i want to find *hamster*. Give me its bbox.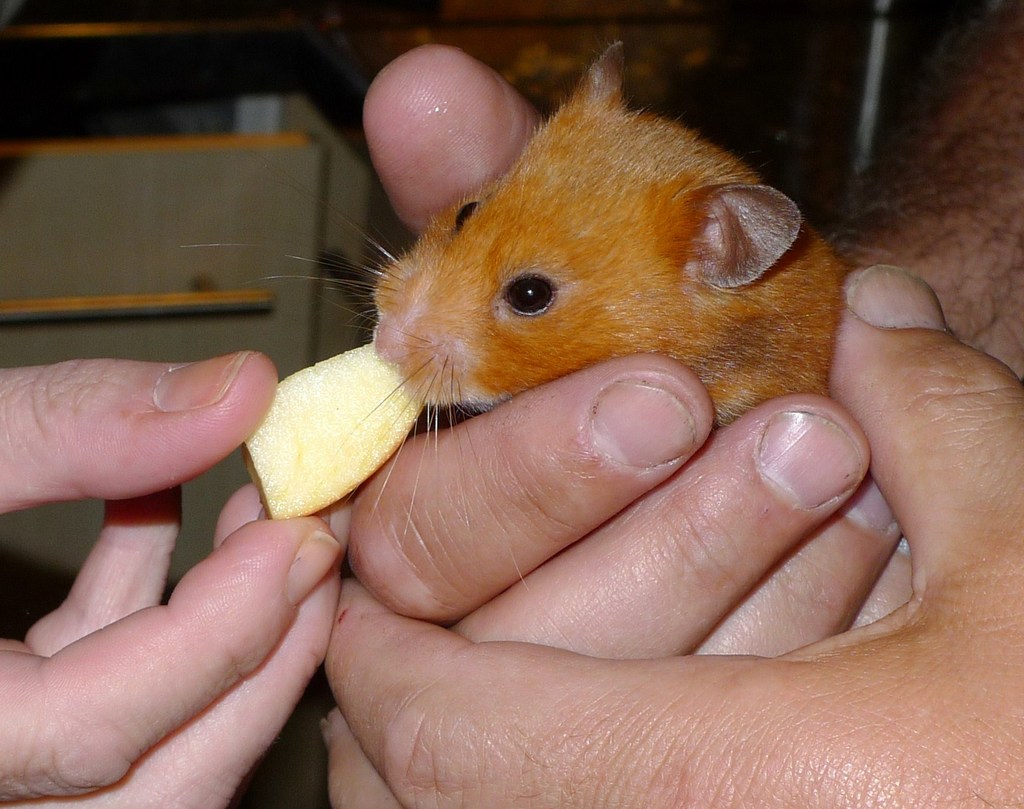
192:38:845:581.
